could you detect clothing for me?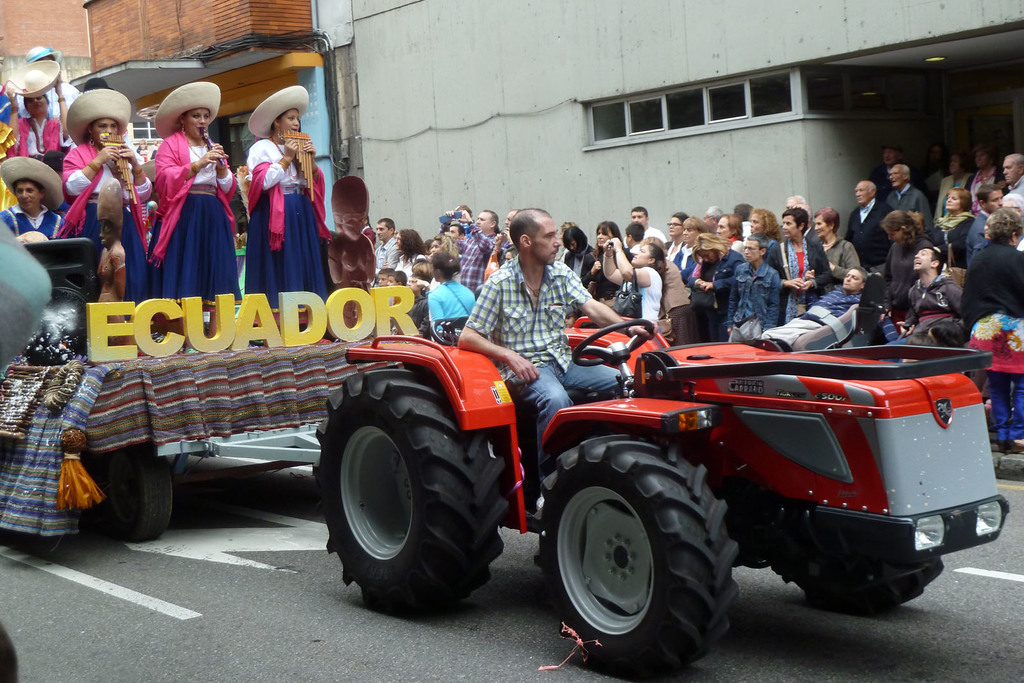
Detection result: (left=395, top=252, right=433, bottom=276).
